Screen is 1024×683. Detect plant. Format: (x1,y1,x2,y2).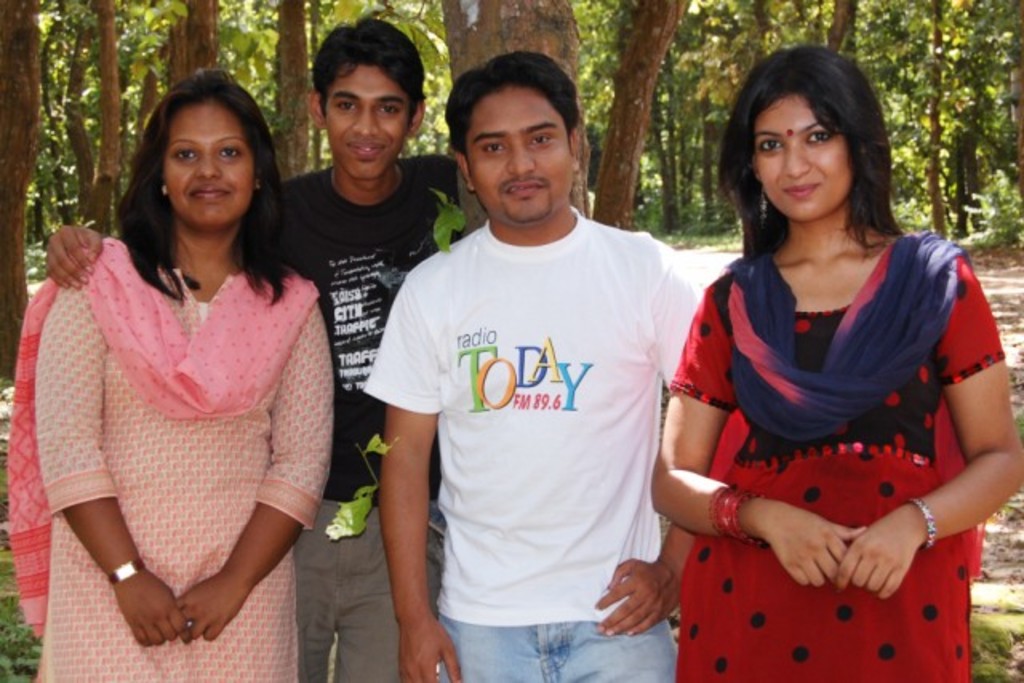
(885,192,939,232).
